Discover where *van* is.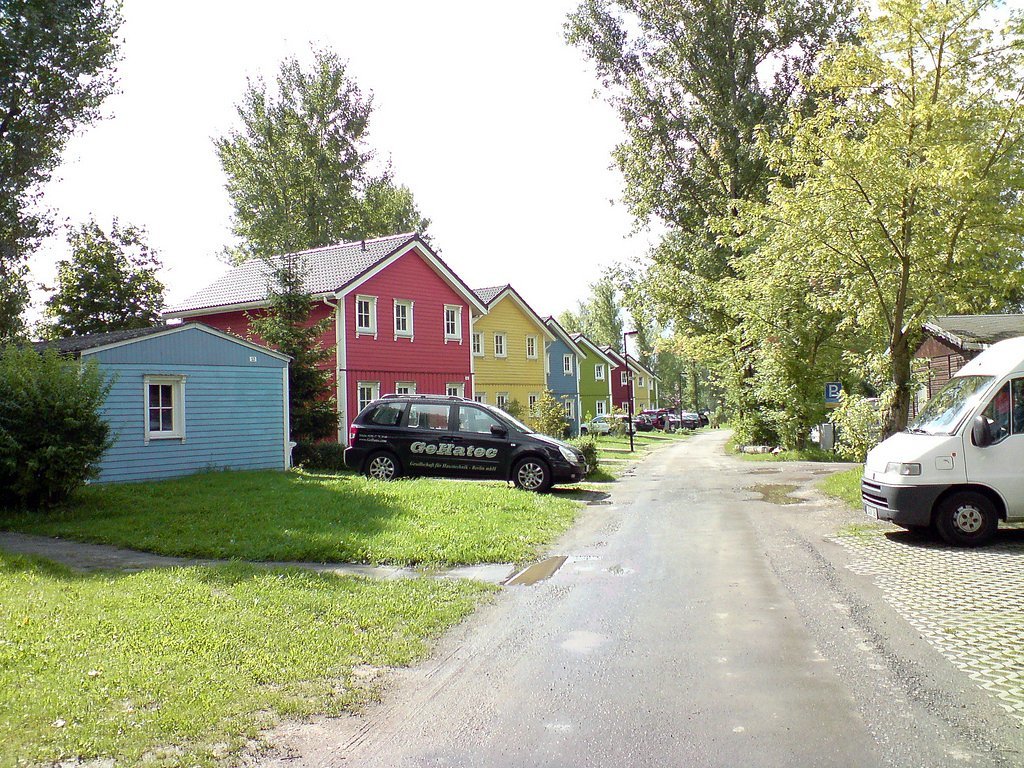
Discovered at <box>859,333,1023,548</box>.
